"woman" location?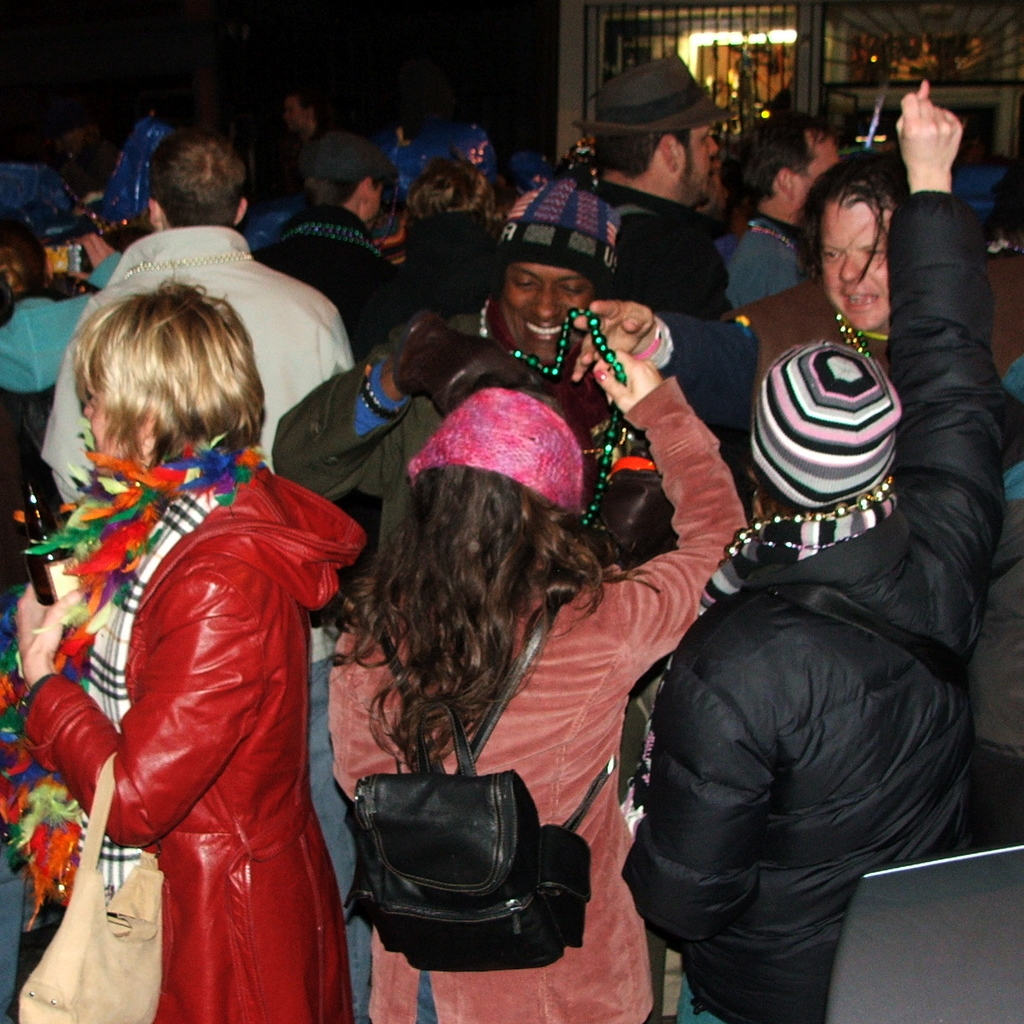
bbox=[30, 224, 381, 1023]
